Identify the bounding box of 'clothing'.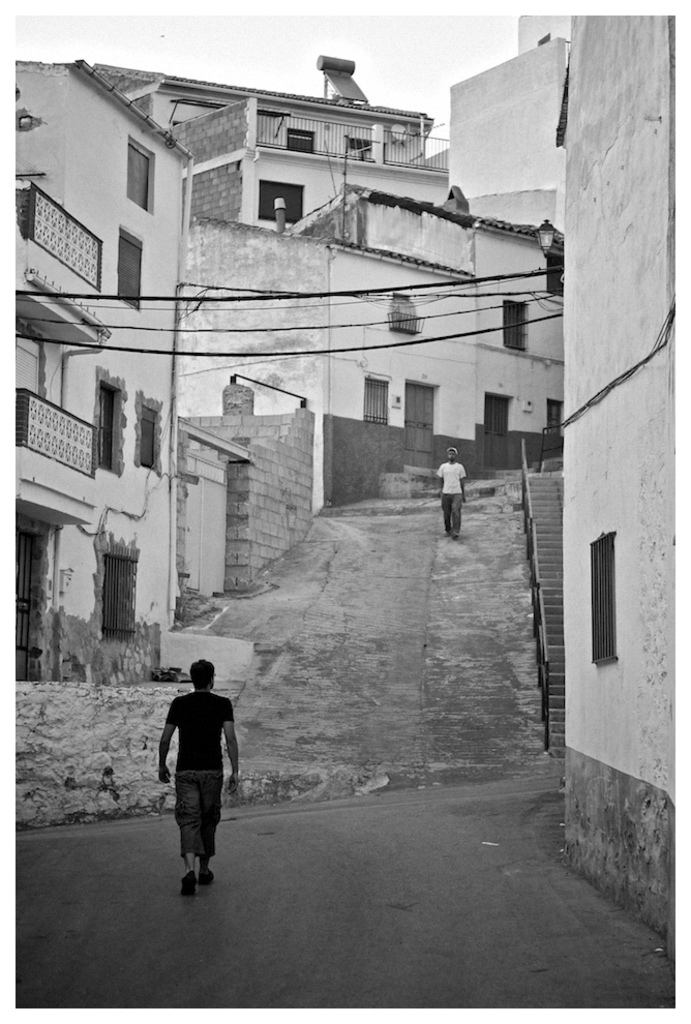
{"x1": 164, "y1": 667, "x2": 239, "y2": 862}.
